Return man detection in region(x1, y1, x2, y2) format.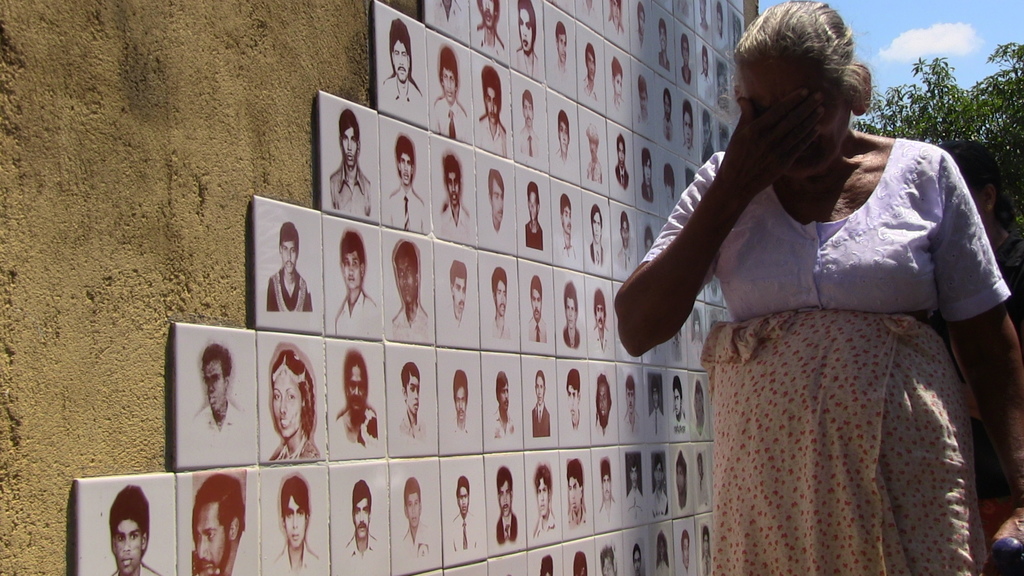
region(477, 0, 506, 60).
